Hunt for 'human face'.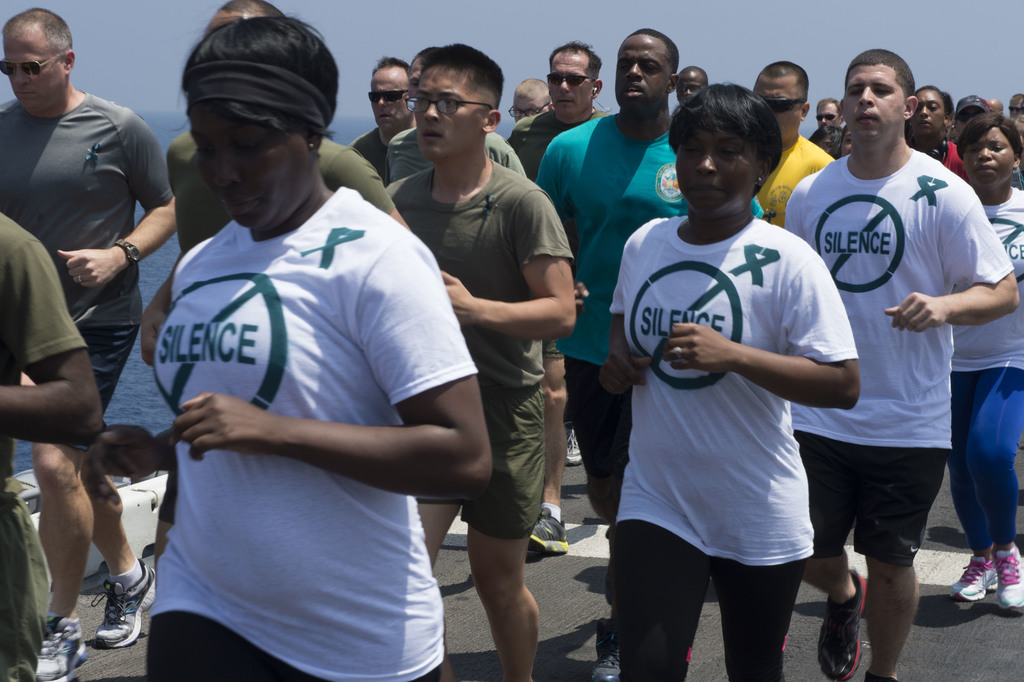
Hunted down at (x1=964, y1=128, x2=1017, y2=189).
